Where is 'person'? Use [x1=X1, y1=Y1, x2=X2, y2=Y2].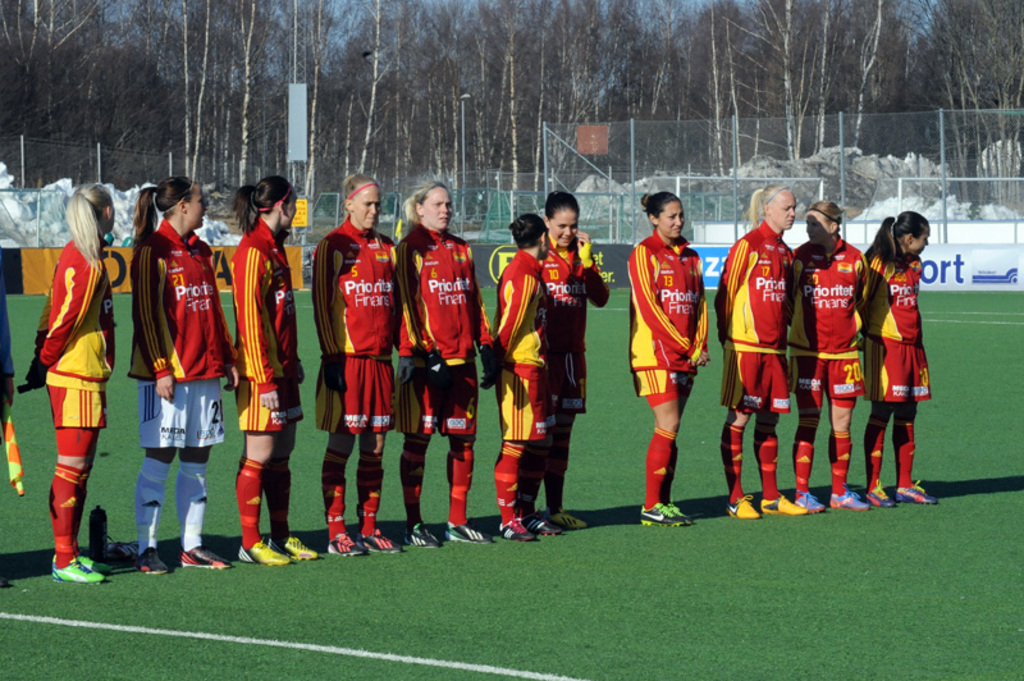
[x1=18, y1=178, x2=115, y2=584].
